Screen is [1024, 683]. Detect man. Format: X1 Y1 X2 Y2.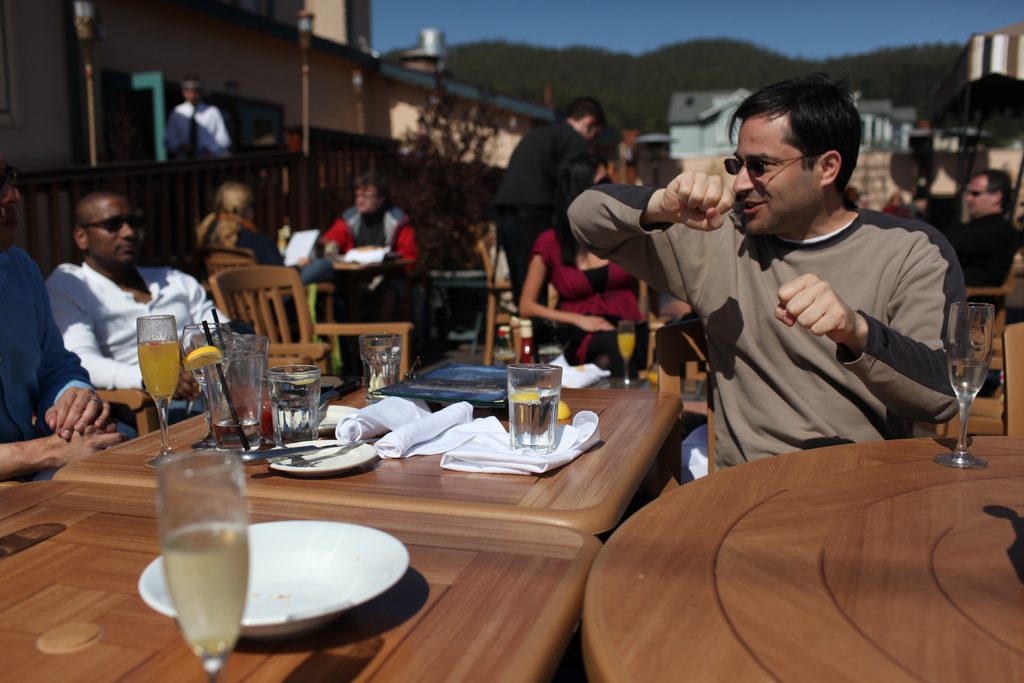
937 166 1021 301.
